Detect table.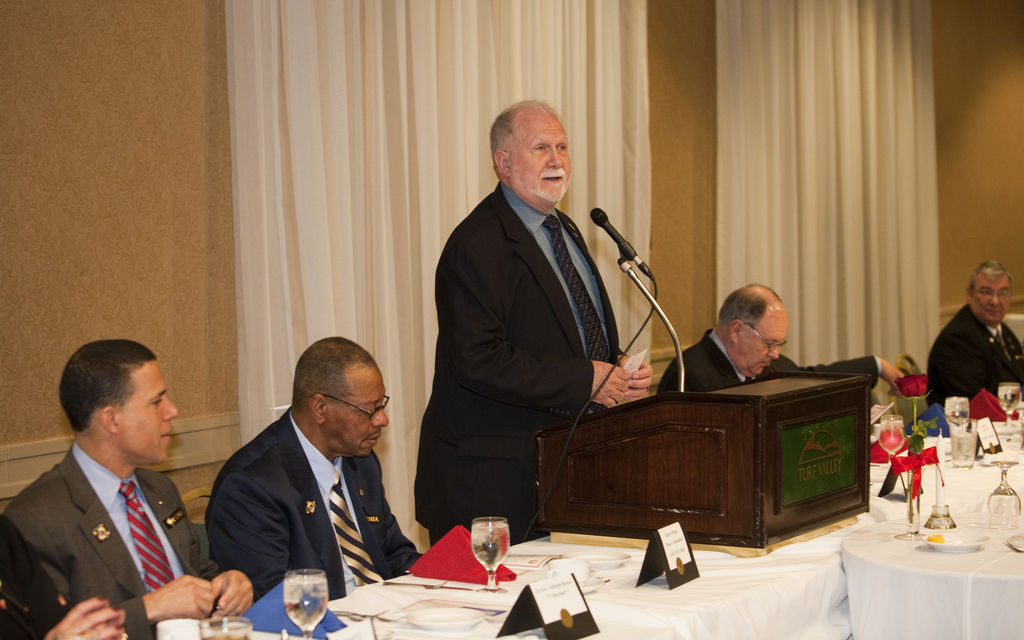
Detected at region(865, 412, 1023, 537).
